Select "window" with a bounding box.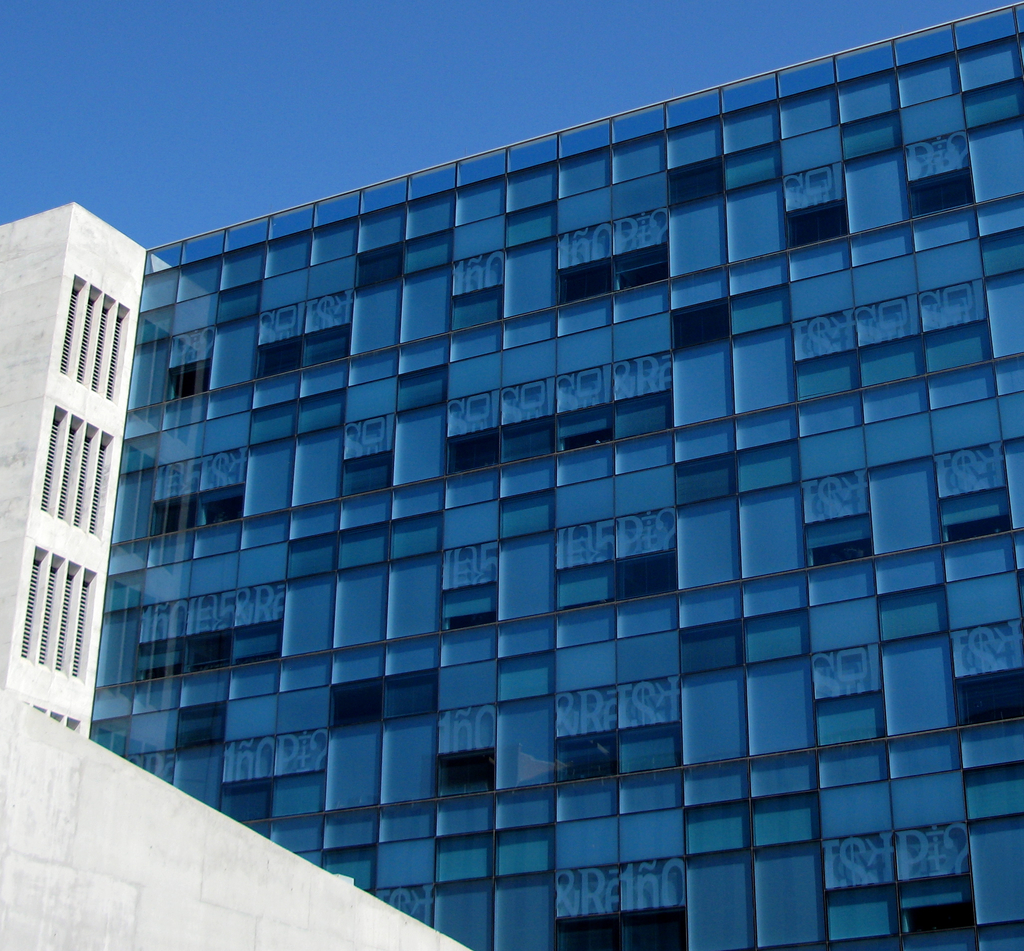
locate(948, 619, 1023, 723).
